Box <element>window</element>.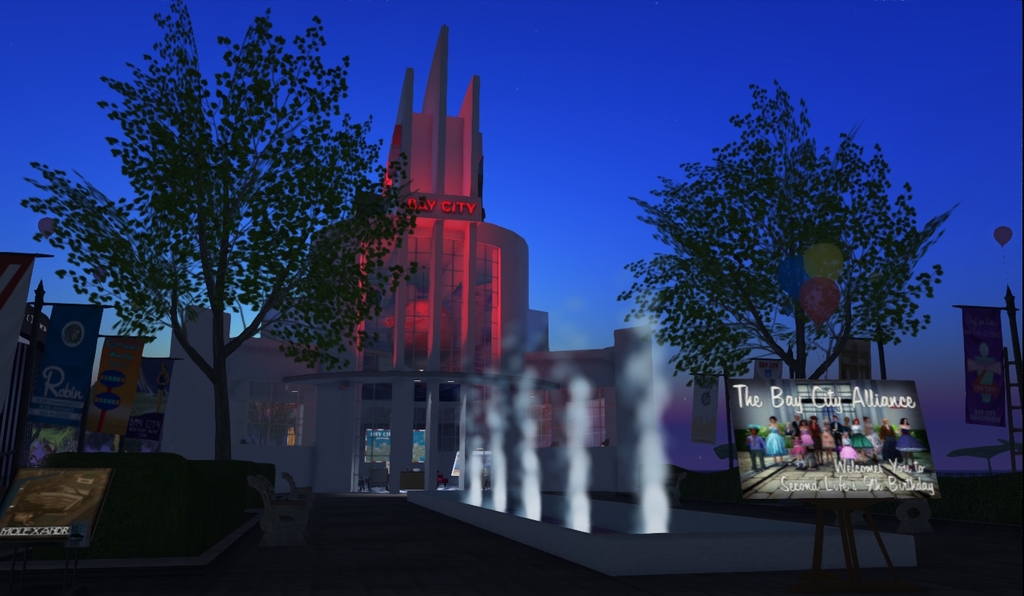
crop(243, 385, 306, 447).
